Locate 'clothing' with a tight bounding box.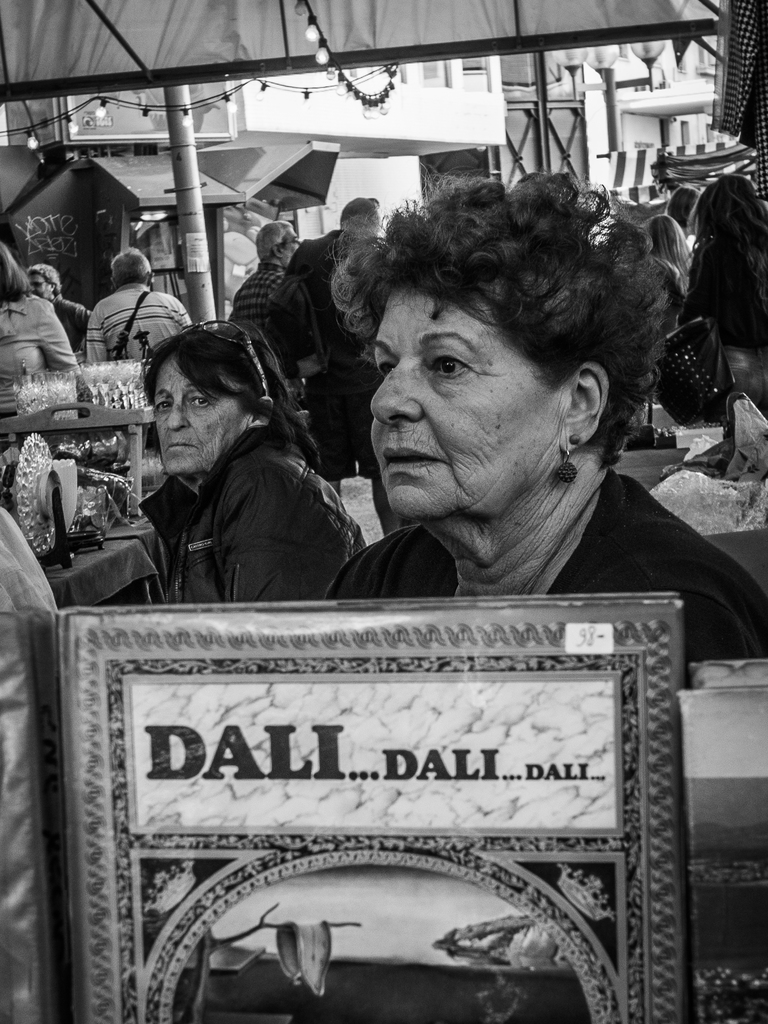
<region>635, 253, 685, 321</region>.
